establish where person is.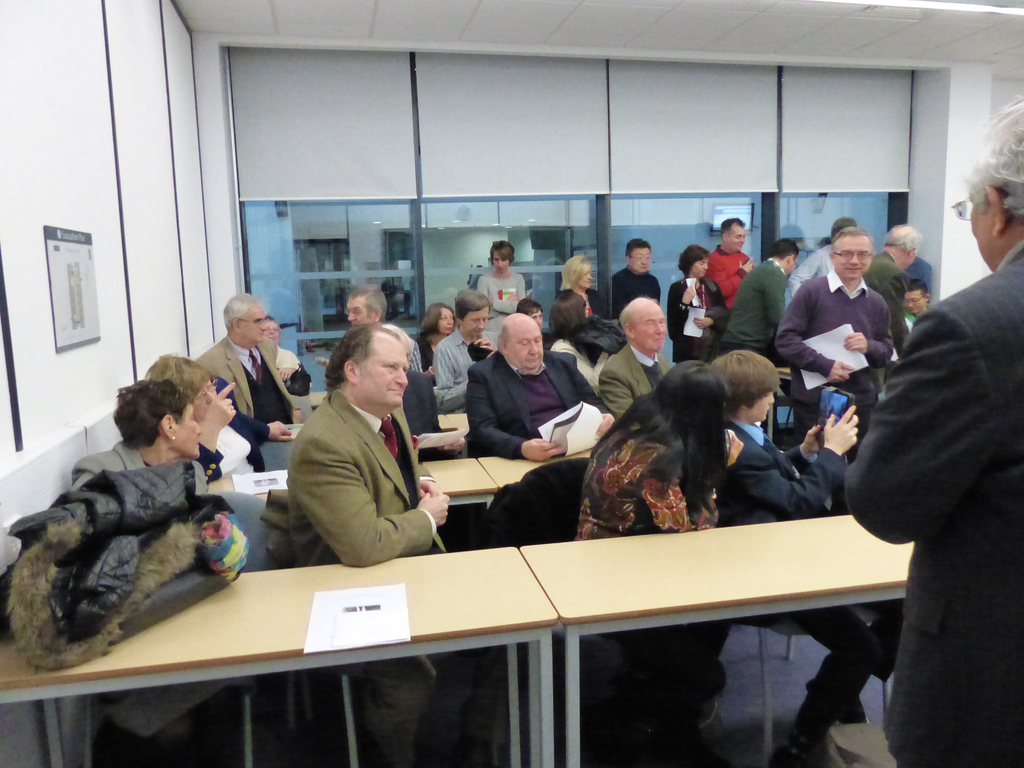
Established at [849, 92, 1023, 762].
